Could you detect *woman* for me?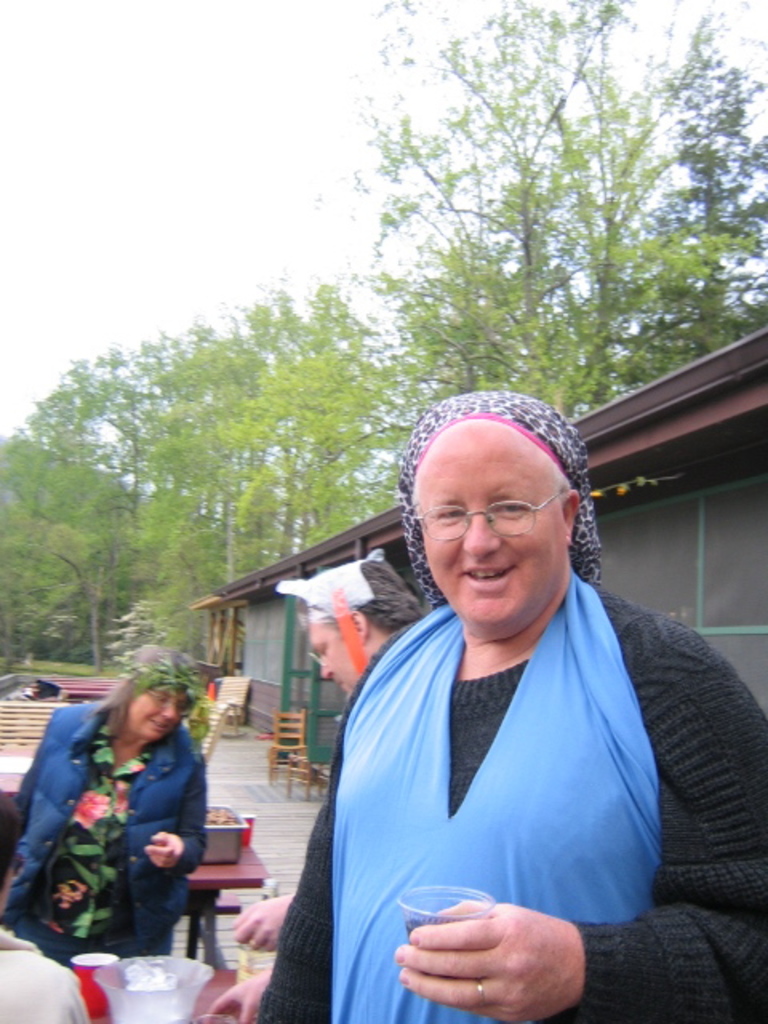
Detection result: [x1=253, y1=414, x2=766, y2=1022].
